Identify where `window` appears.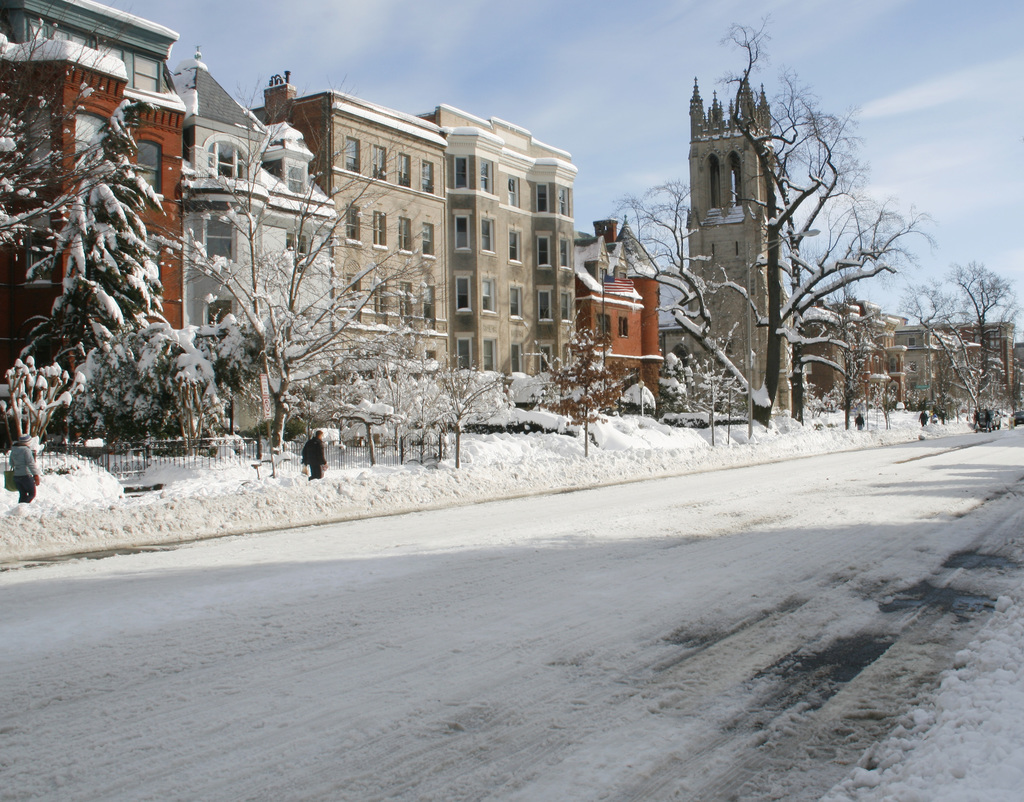
Appears at [504, 172, 517, 204].
